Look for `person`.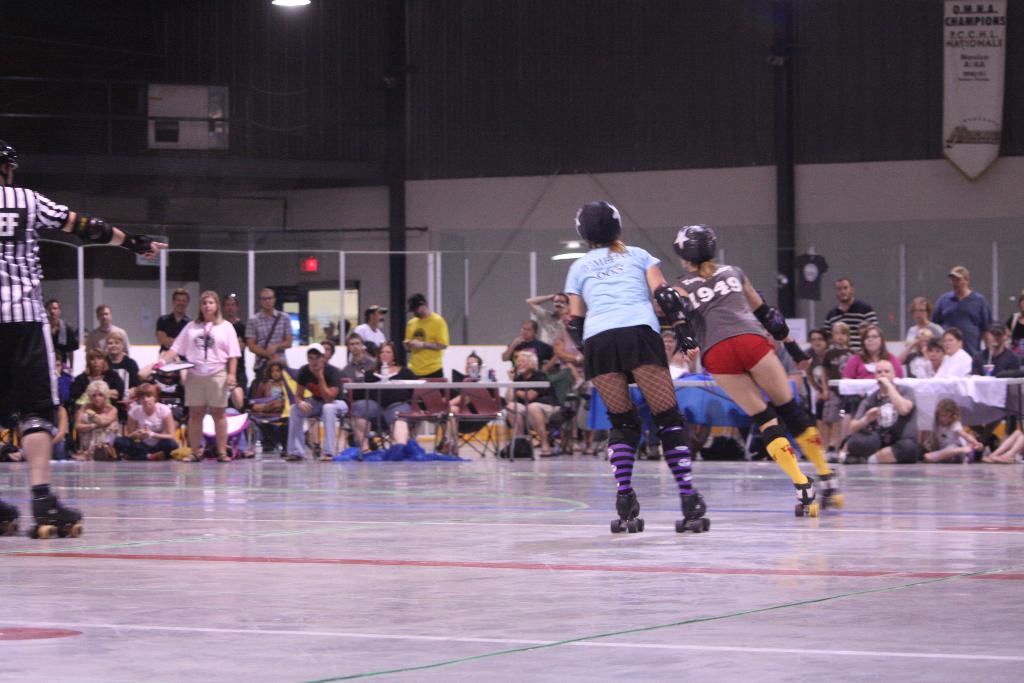
Found: bbox(565, 202, 714, 522).
